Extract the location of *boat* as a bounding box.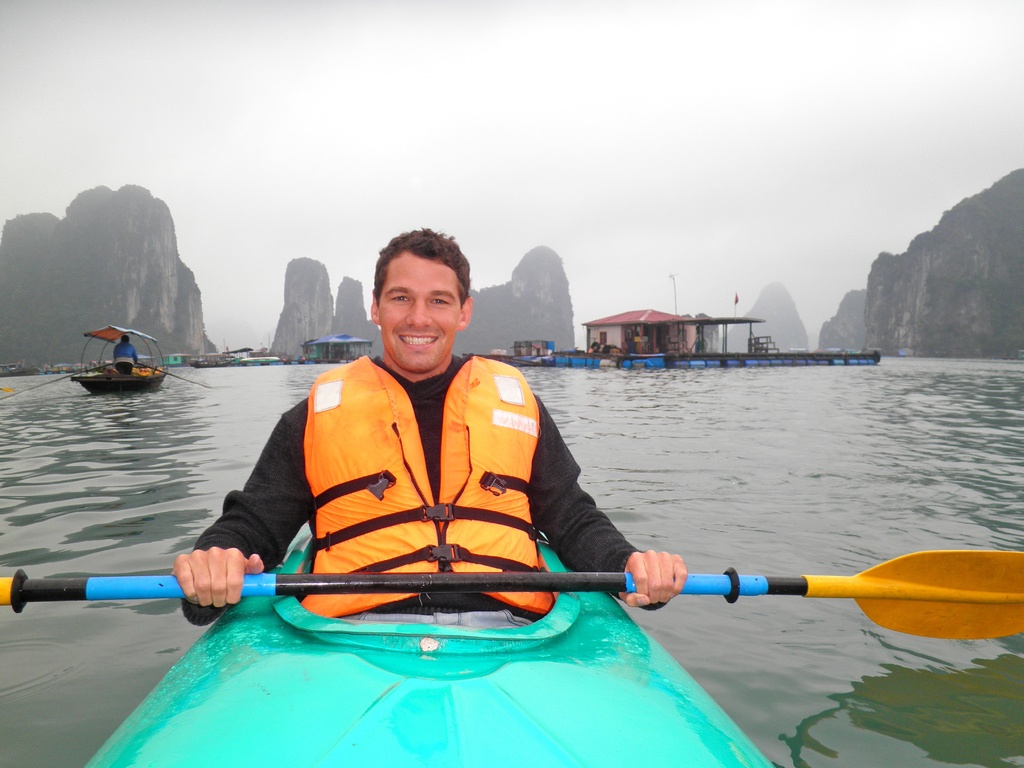
pyautogui.locateOnScreen(0, 537, 1023, 767).
